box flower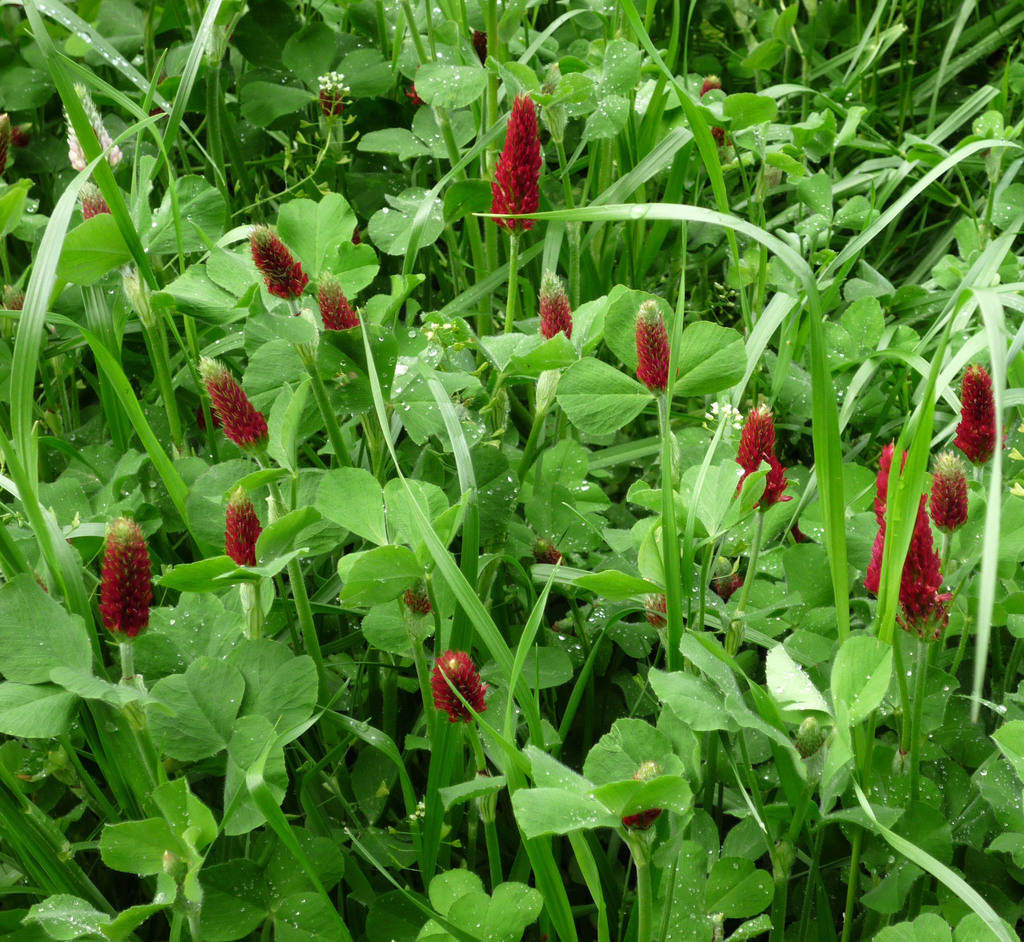
[x1=540, y1=267, x2=572, y2=348]
